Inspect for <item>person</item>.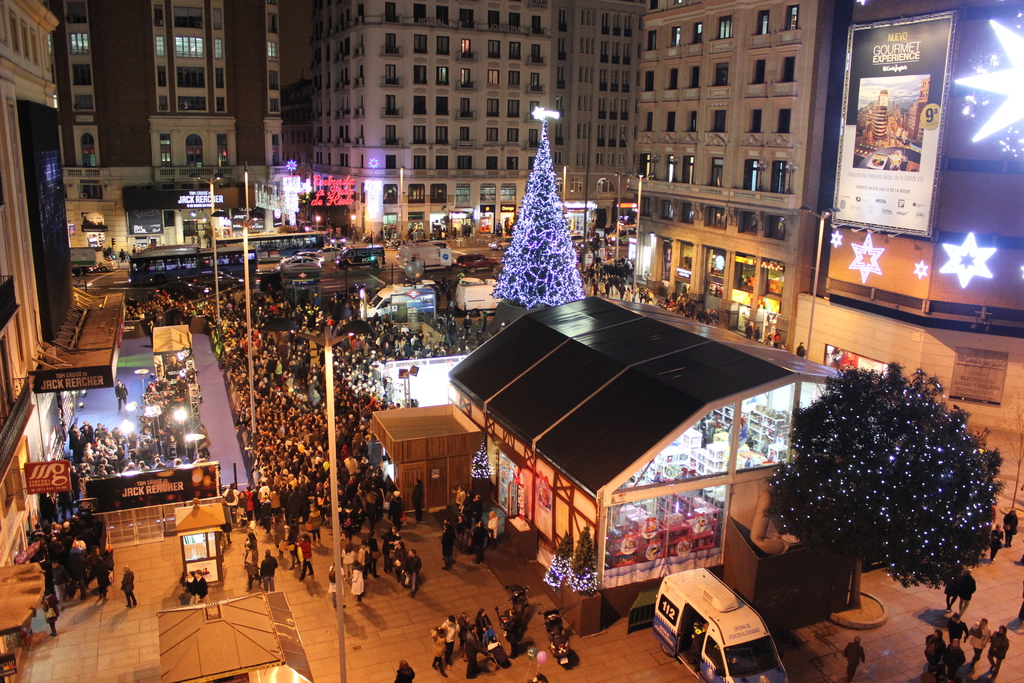
Inspection: [x1=924, y1=625, x2=948, y2=680].
